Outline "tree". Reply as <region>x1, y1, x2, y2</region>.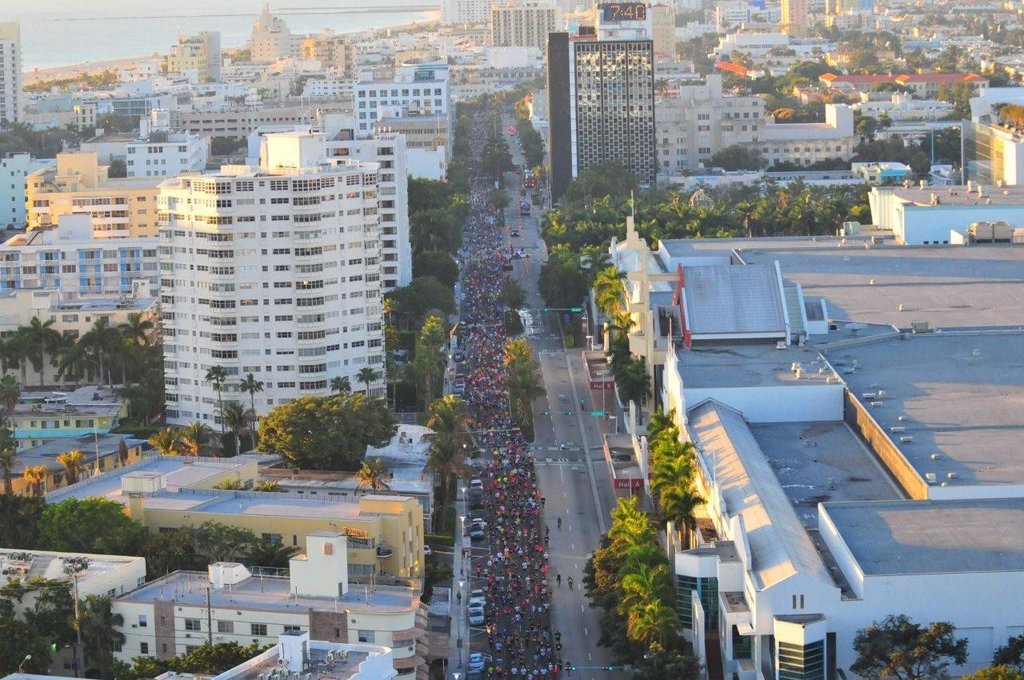
<region>401, 194, 463, 274</region>.
